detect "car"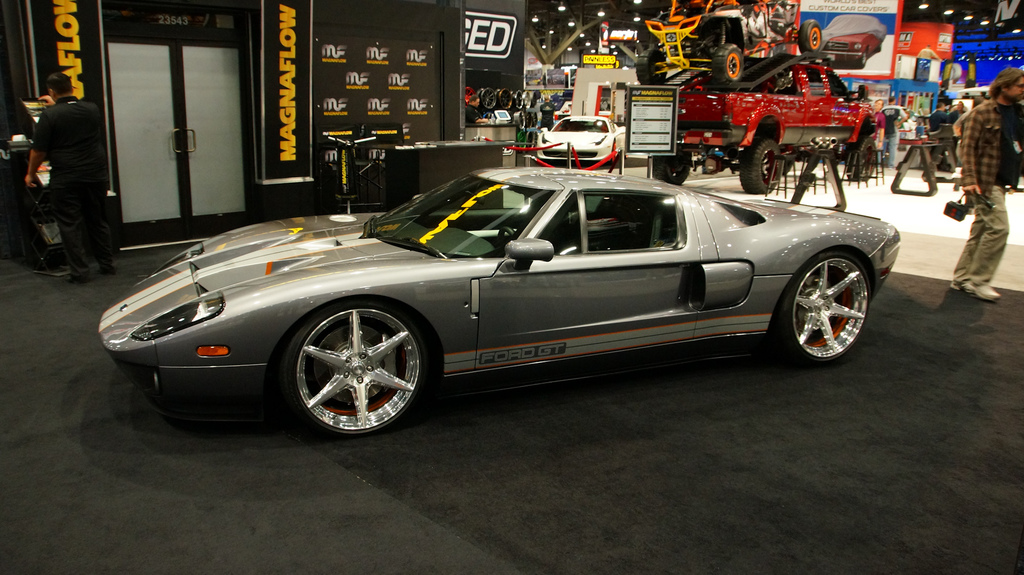
bbox=[536, 114, 627, 166]
